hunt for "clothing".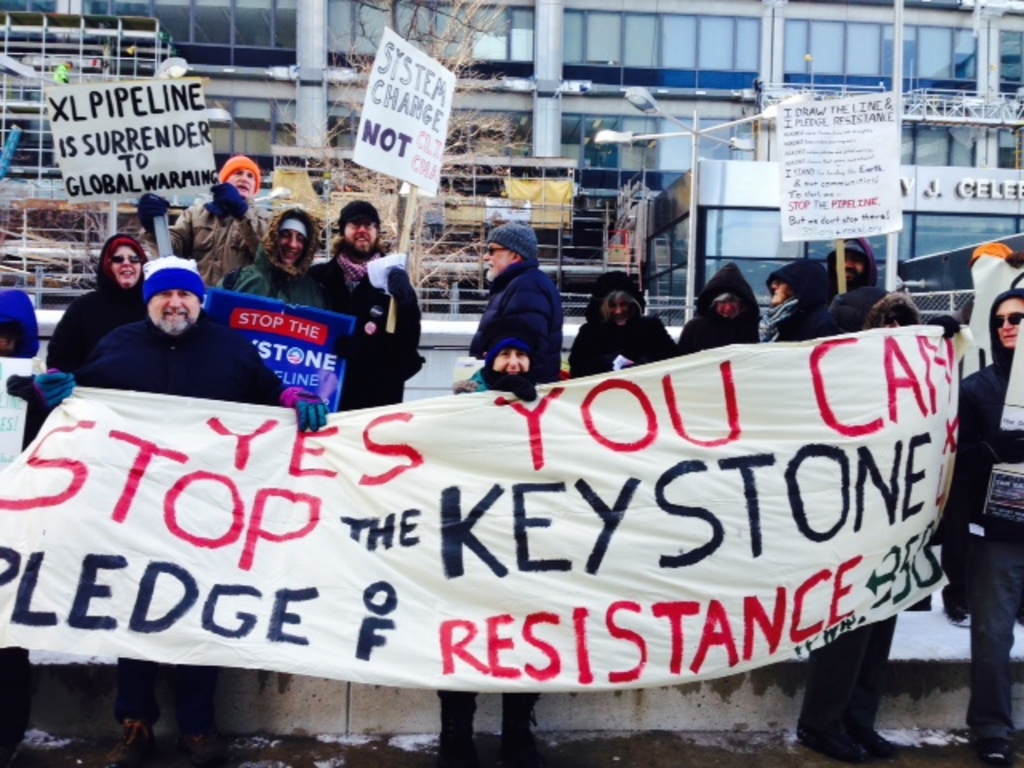
Hunted down at (770,256,835,350).
